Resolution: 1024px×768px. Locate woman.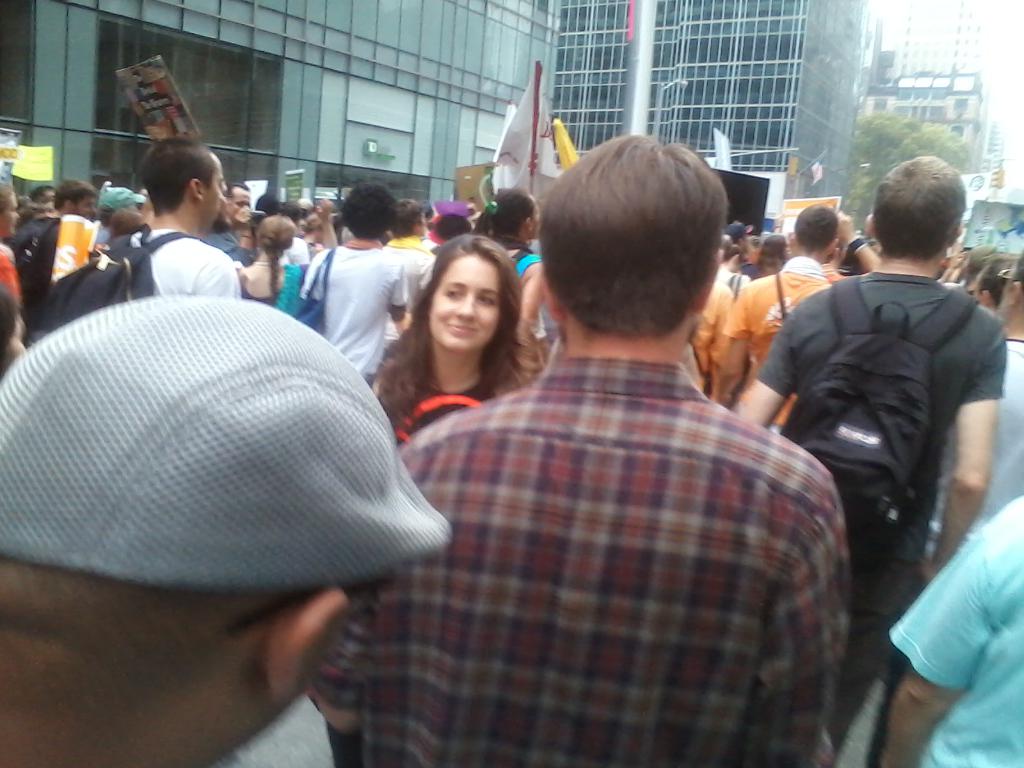
region(367, 238, 556, 493).
